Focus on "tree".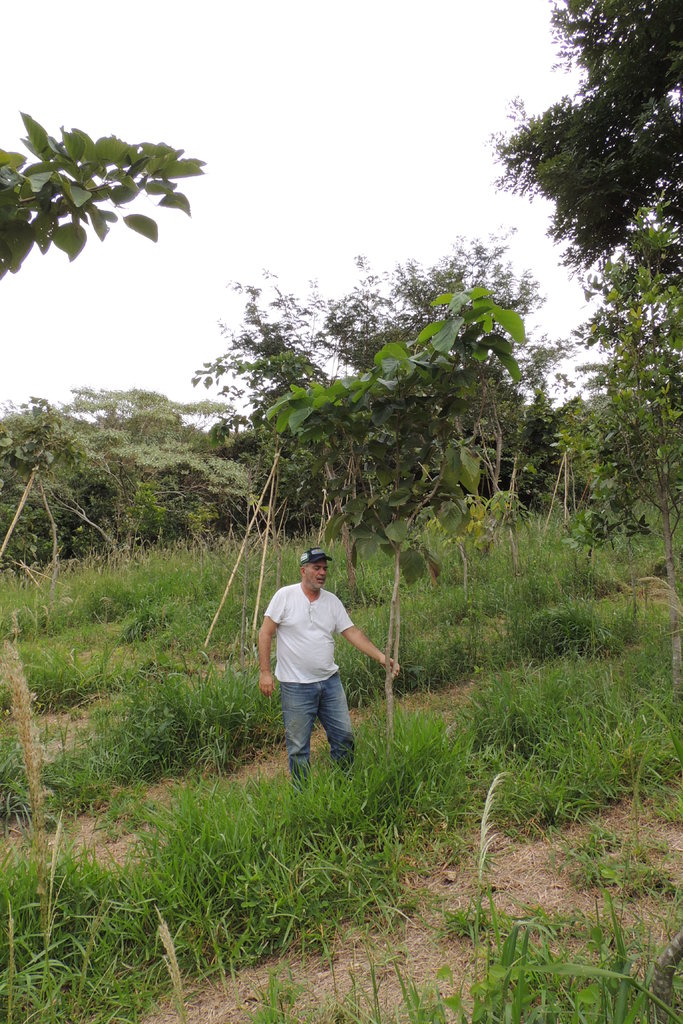
Focused at [x1=488, y1=10, x2=670, y2=459].
